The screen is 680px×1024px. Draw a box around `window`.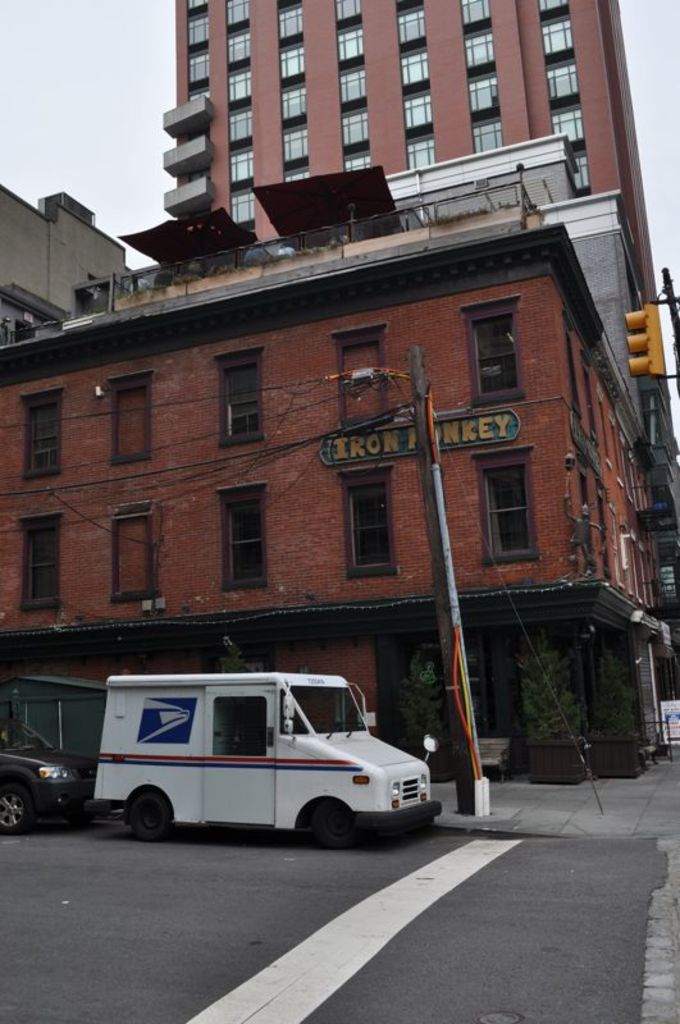
bbox(228, 196, 259, 232).
